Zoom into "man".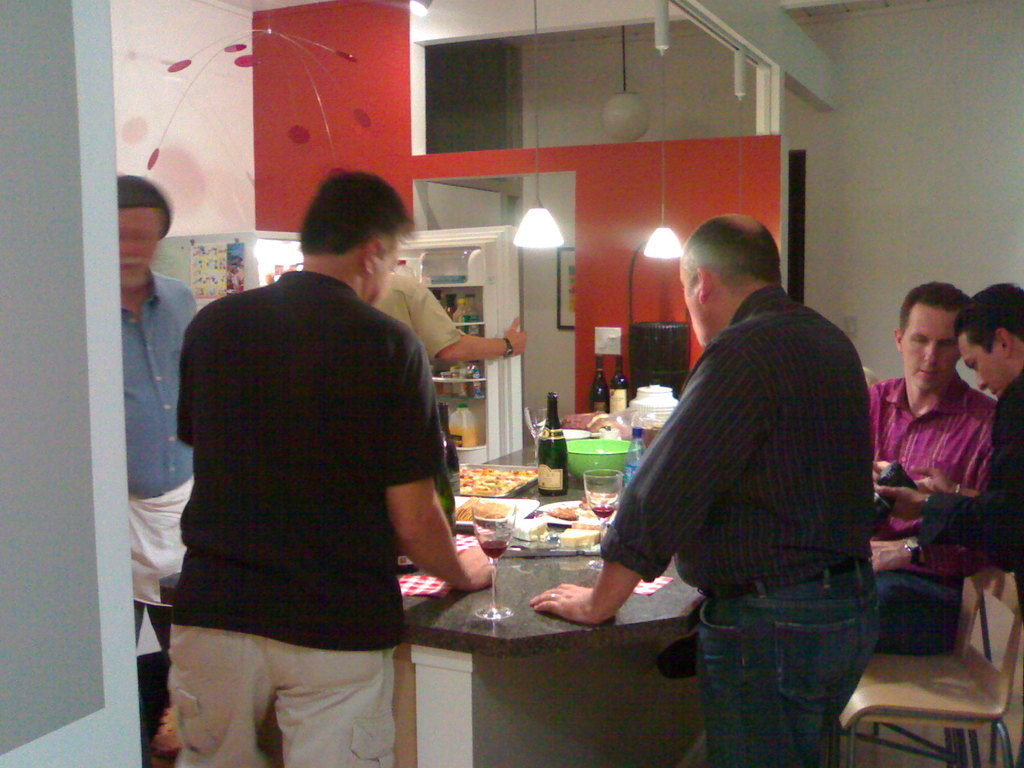
Zoom target: bbox=(151, 154, 490, 750).
